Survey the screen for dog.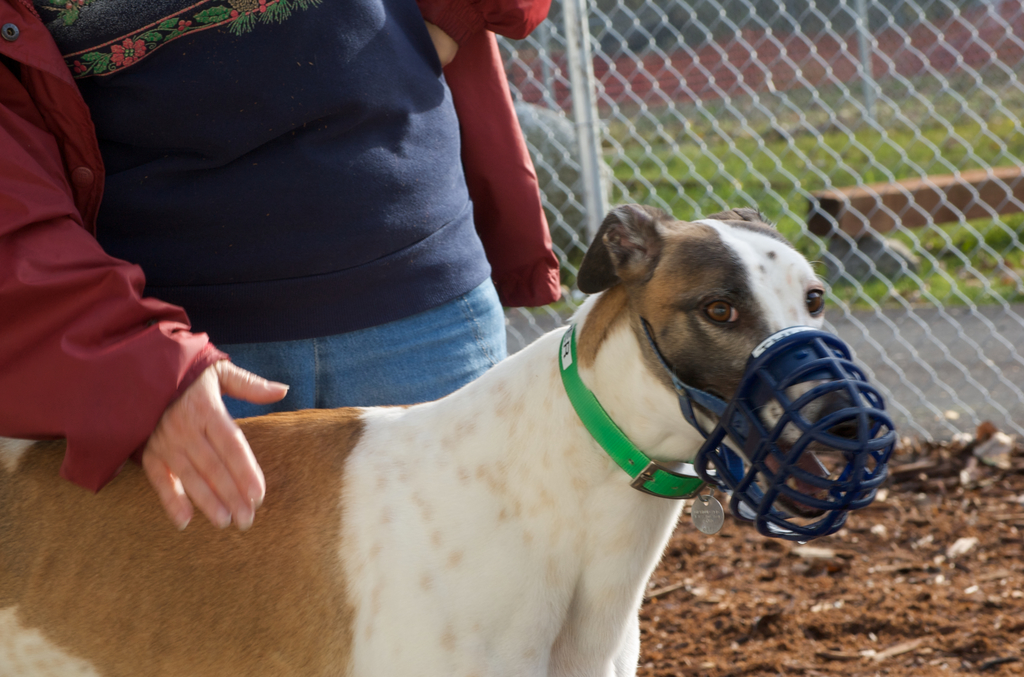
Survey found: [0,202,874,676].
